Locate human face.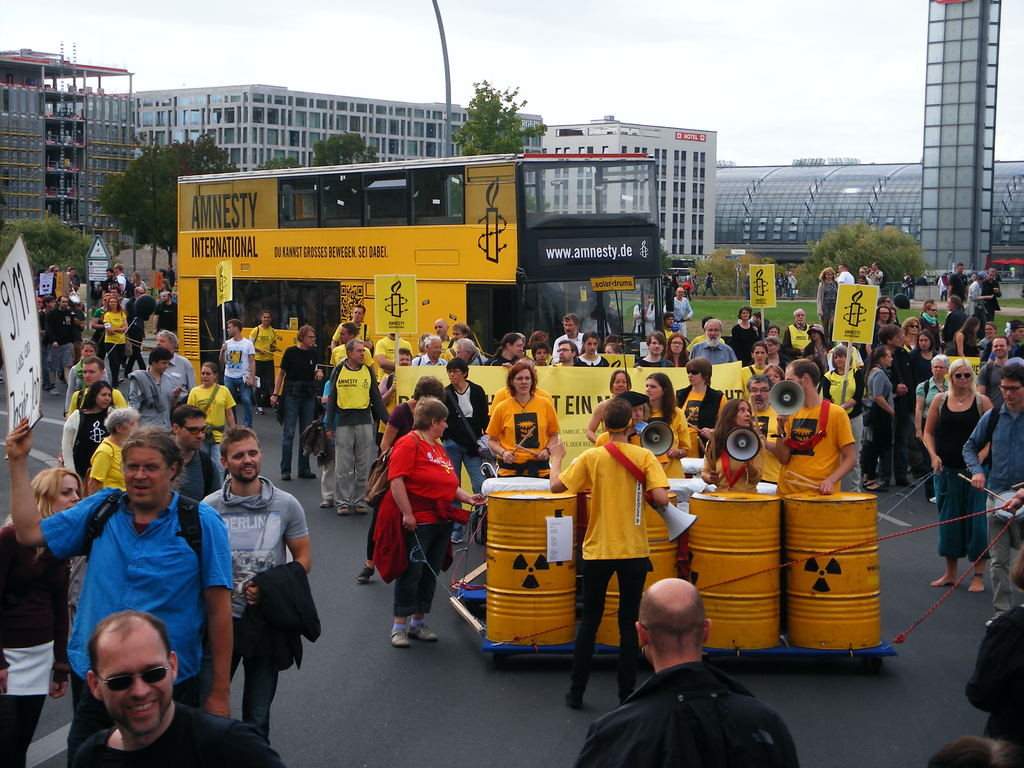
Bounding box: crop(427, 338, 443, 359).
